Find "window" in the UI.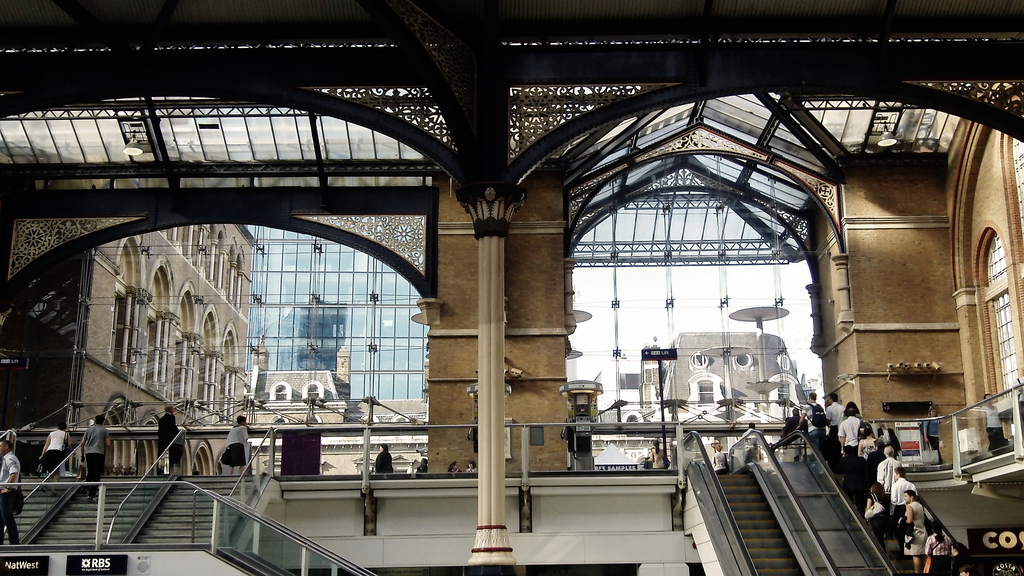
UI element at 101/291/136/367.
